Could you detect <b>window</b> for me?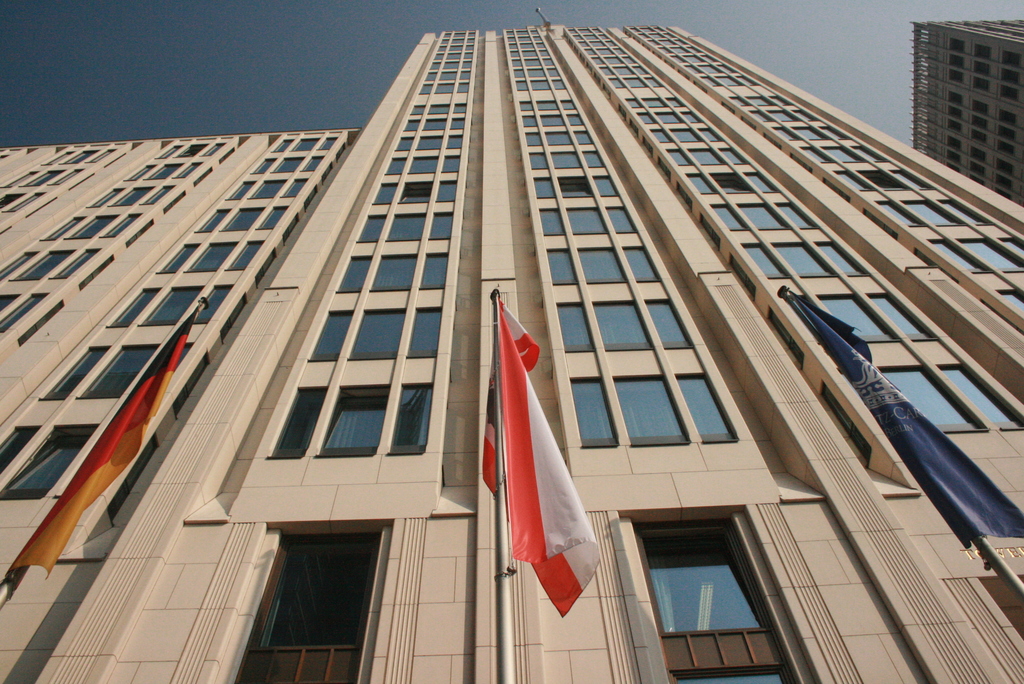
Detection result: x1=337 y1=138 x2=346 y2=159.
